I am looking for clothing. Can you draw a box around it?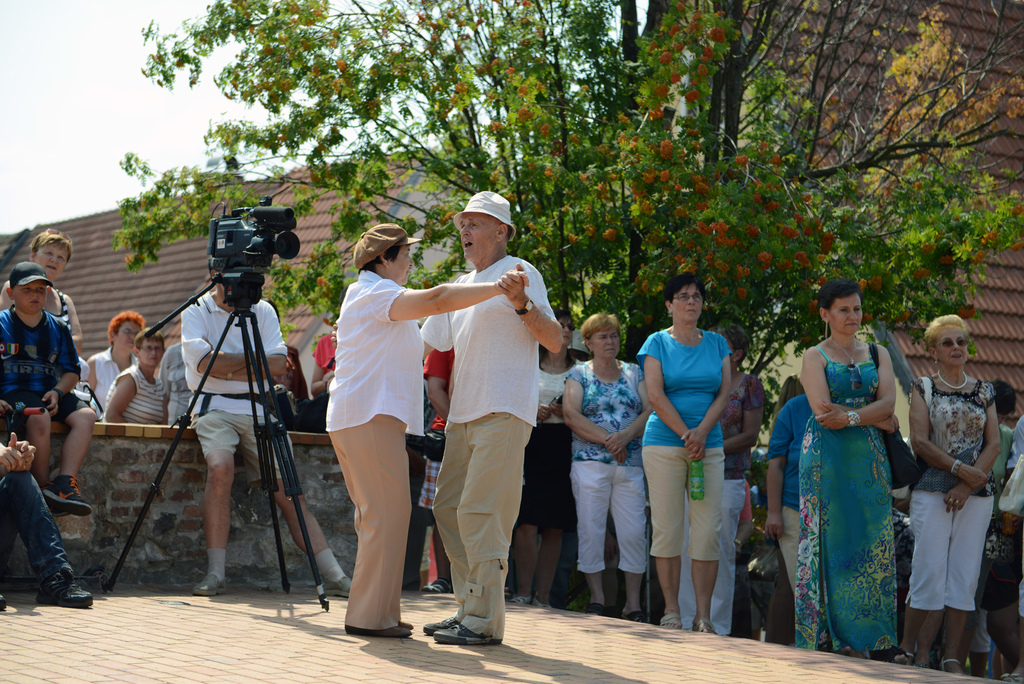
Sure, the bounding box is Rect(184, 283, 286, 464).
